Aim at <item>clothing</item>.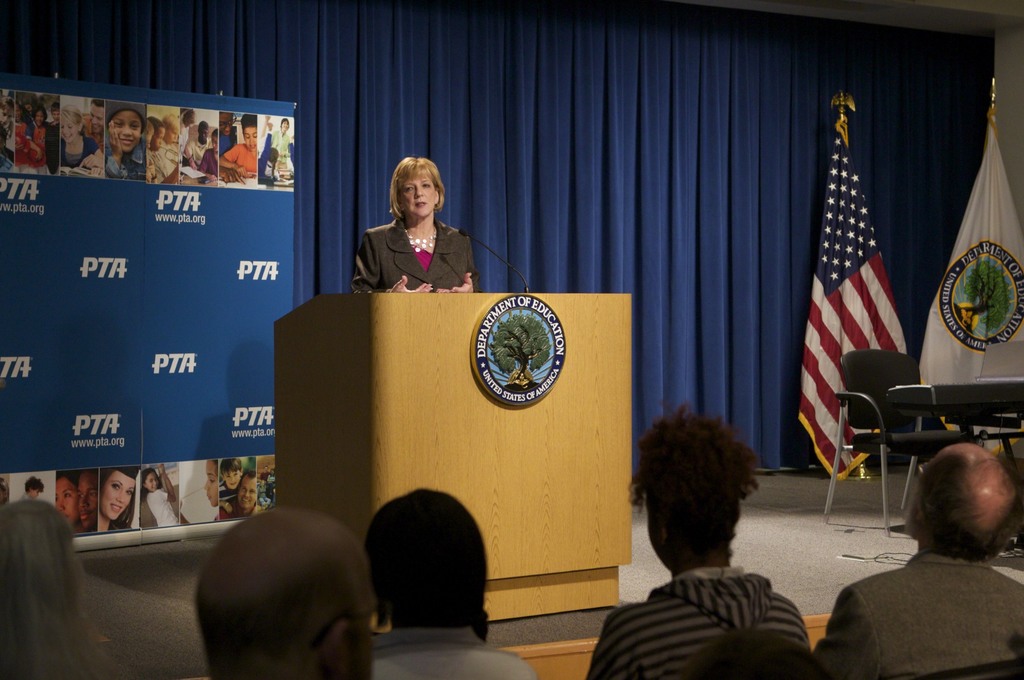
Aimed at (161,142,184,171).
